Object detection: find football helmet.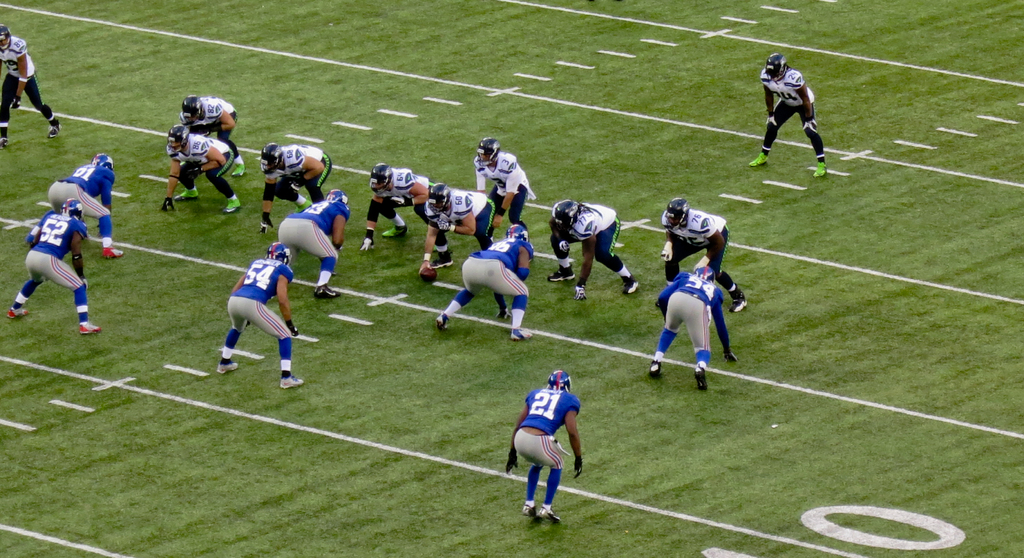
{"left": 181, "top": 97, "right": 202, "bottom": 126}.
